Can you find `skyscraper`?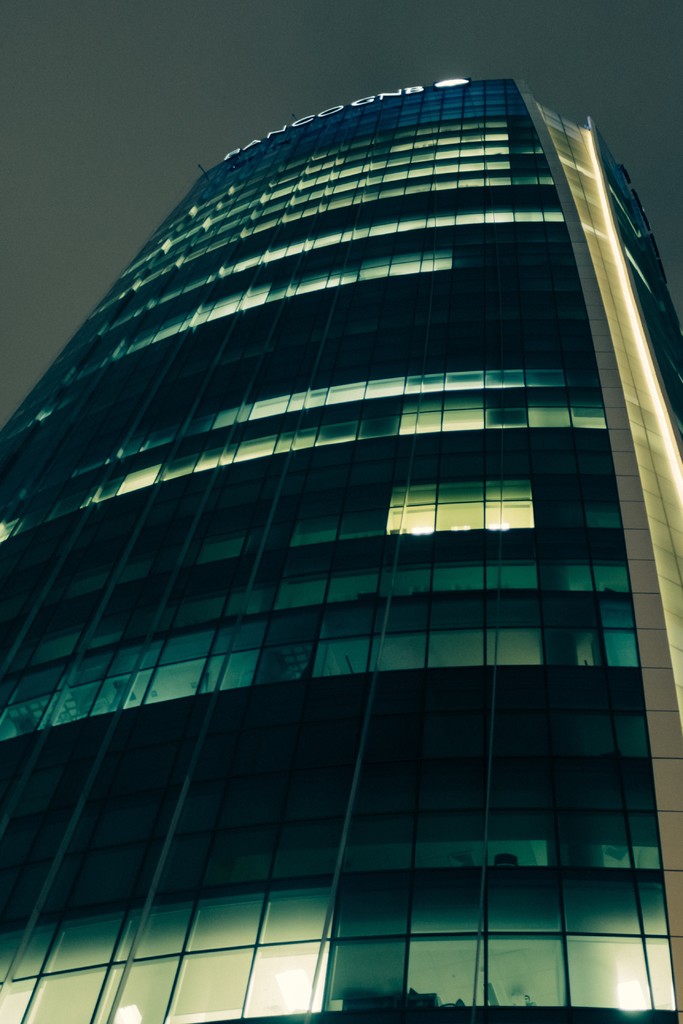
Yes, bounding box: (x1=0, y1=29, x2=677, y2=1023).
